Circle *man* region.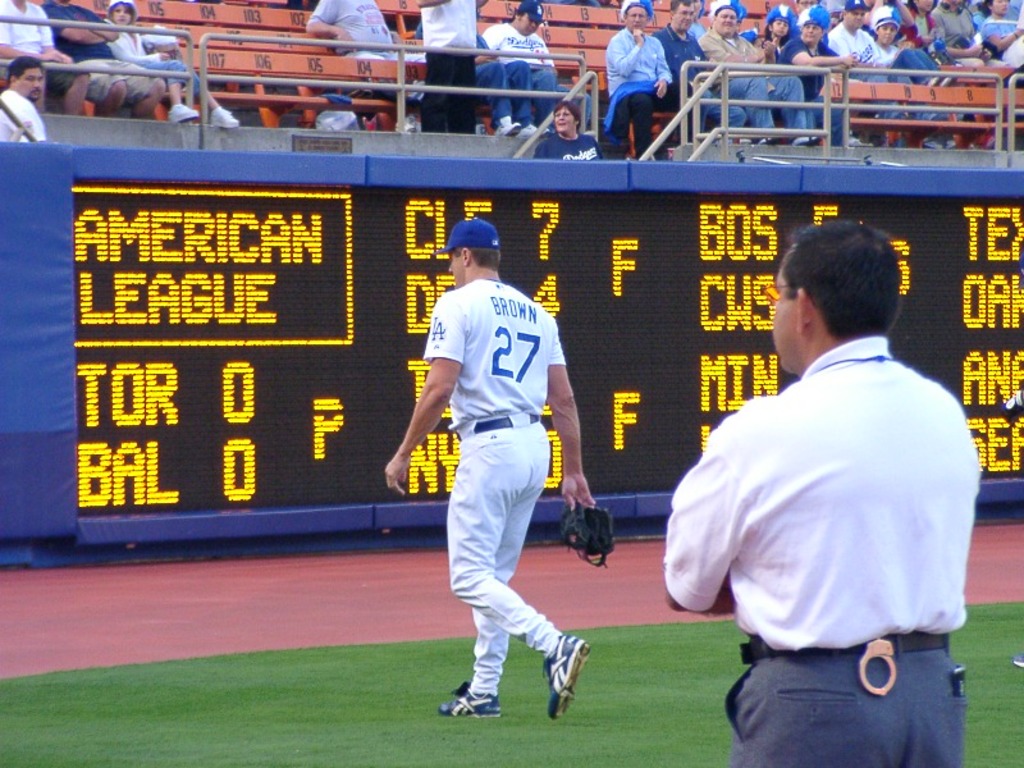
Region: [827, 0, 892, 82].
